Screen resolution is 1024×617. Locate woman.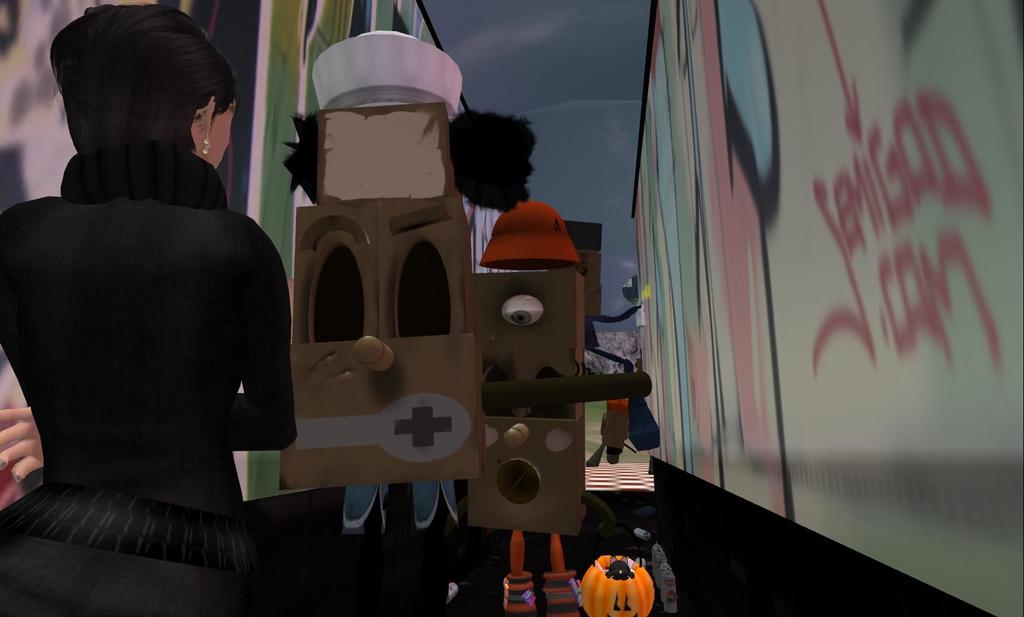
(0,0,300,600).
